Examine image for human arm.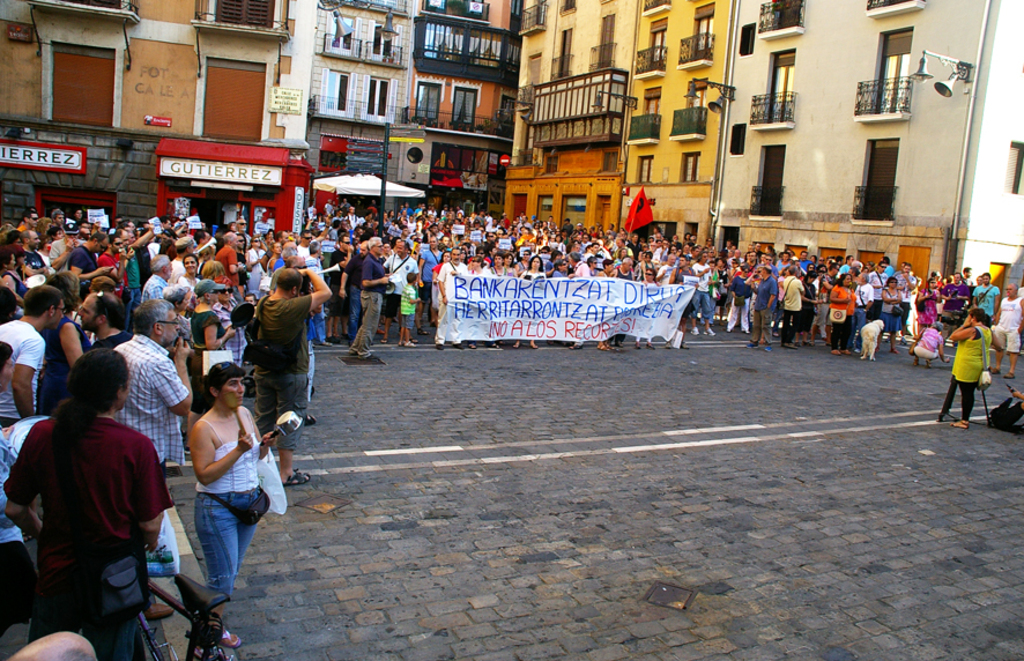
Examination result: <box>144,334,198,415</box>.
